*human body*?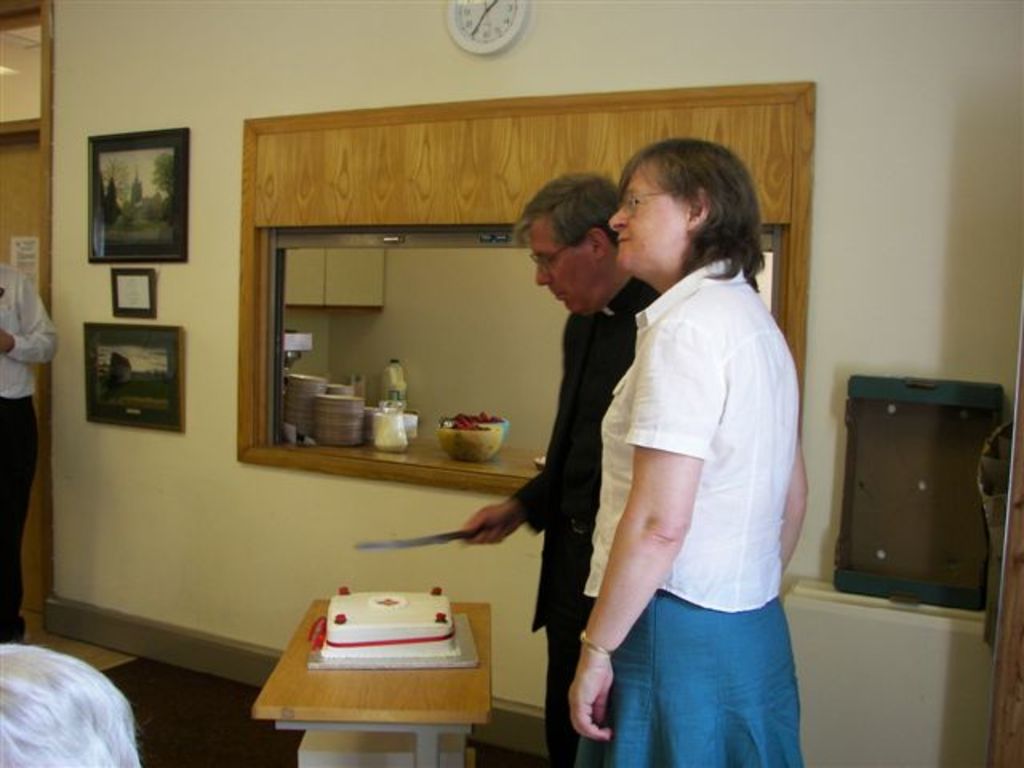
<region>0, 254, 61, 645</region>
